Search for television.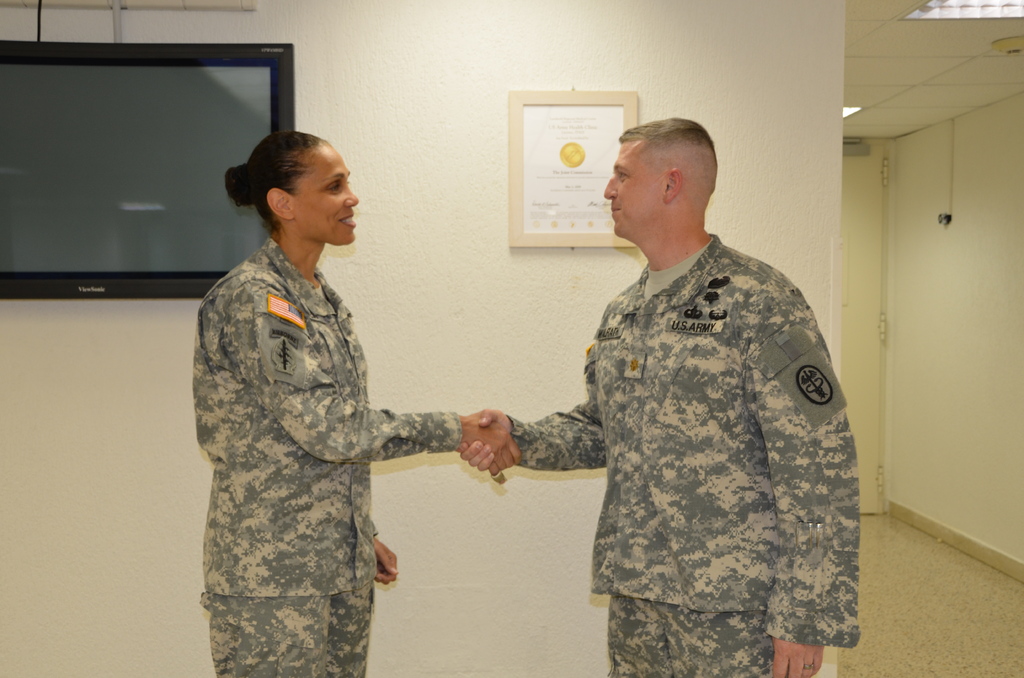
Found at detection(0, 37, 298, 303).
